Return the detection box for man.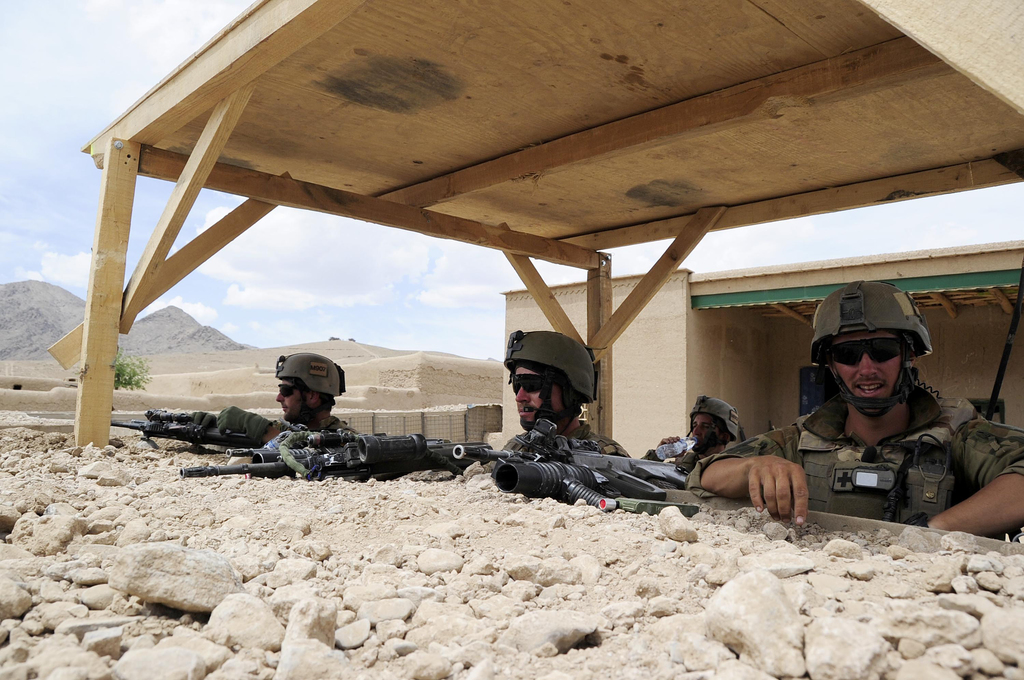
(184,350,360,446).
